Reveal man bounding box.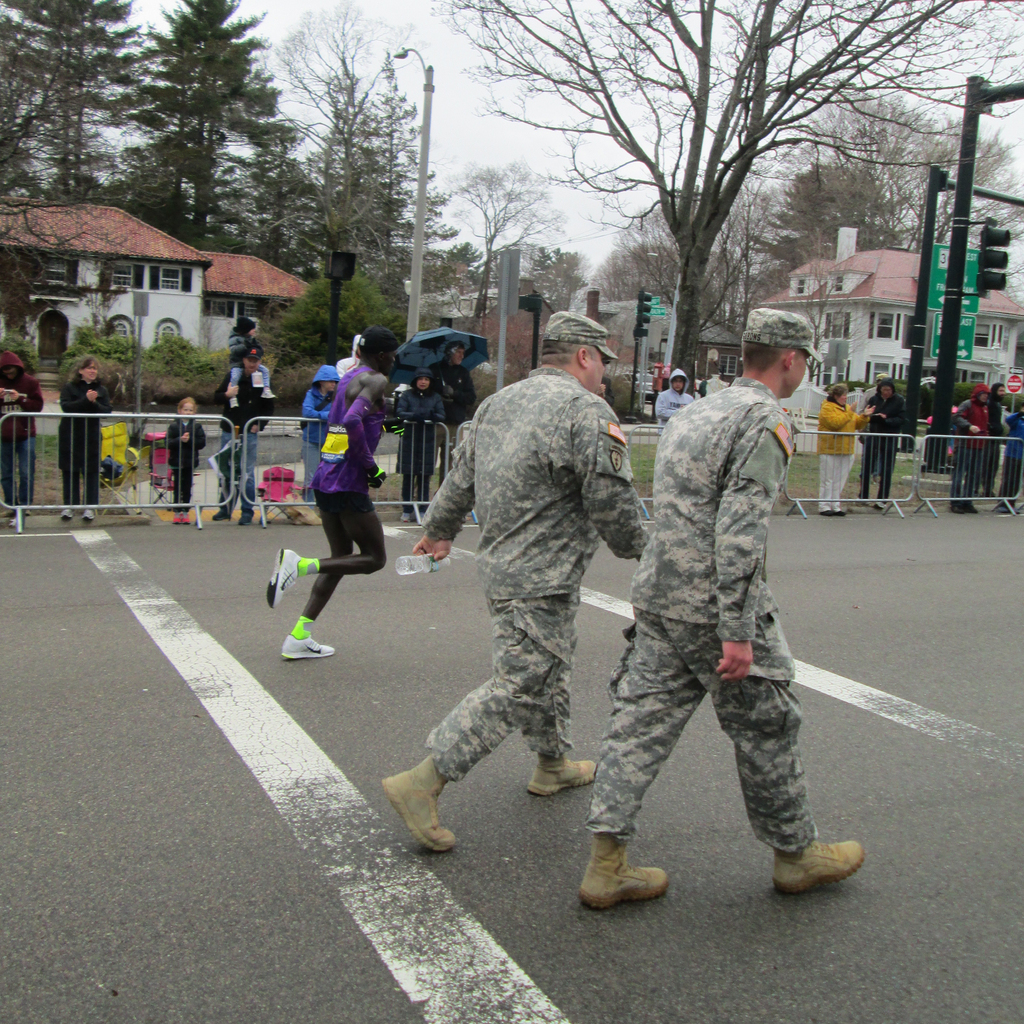
Revealed: crop(426, 340, 476, 495).
